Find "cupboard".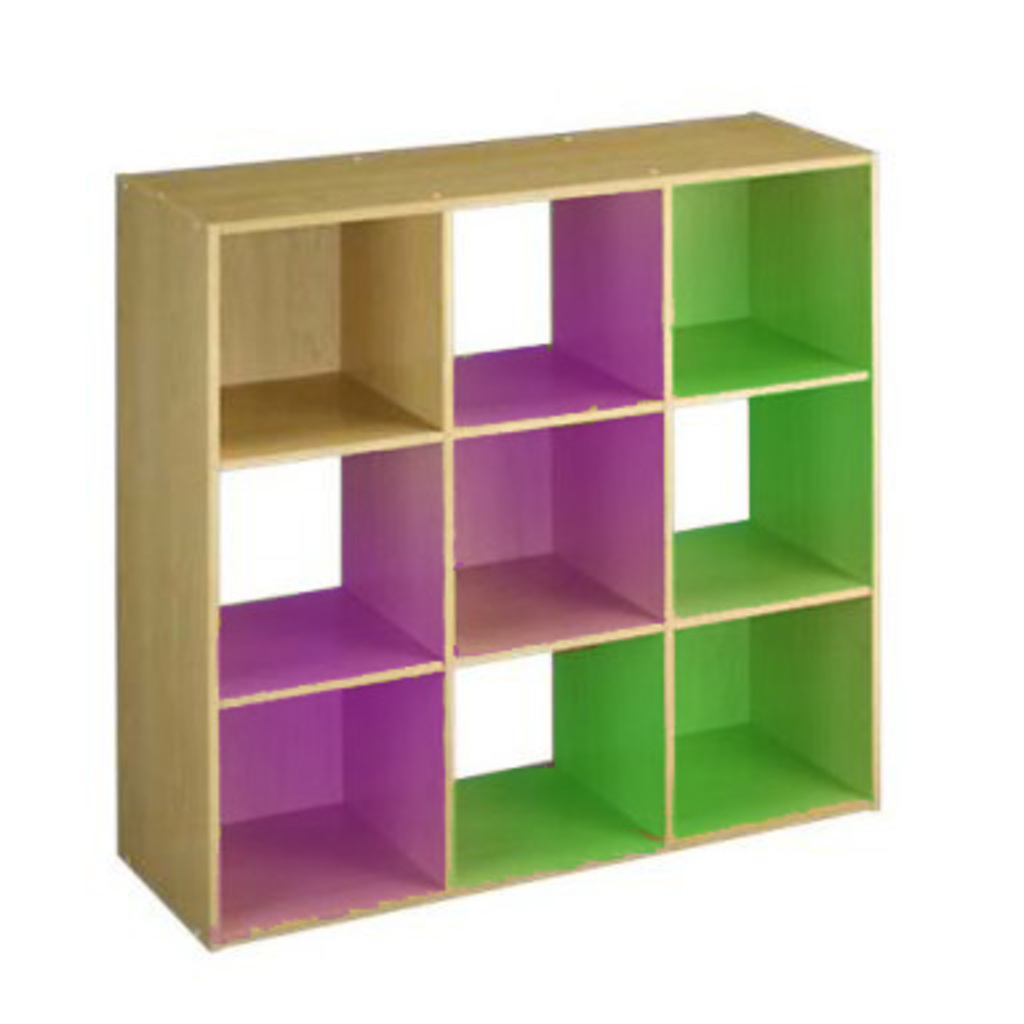
bbox=[109, 139, 891, 949].
